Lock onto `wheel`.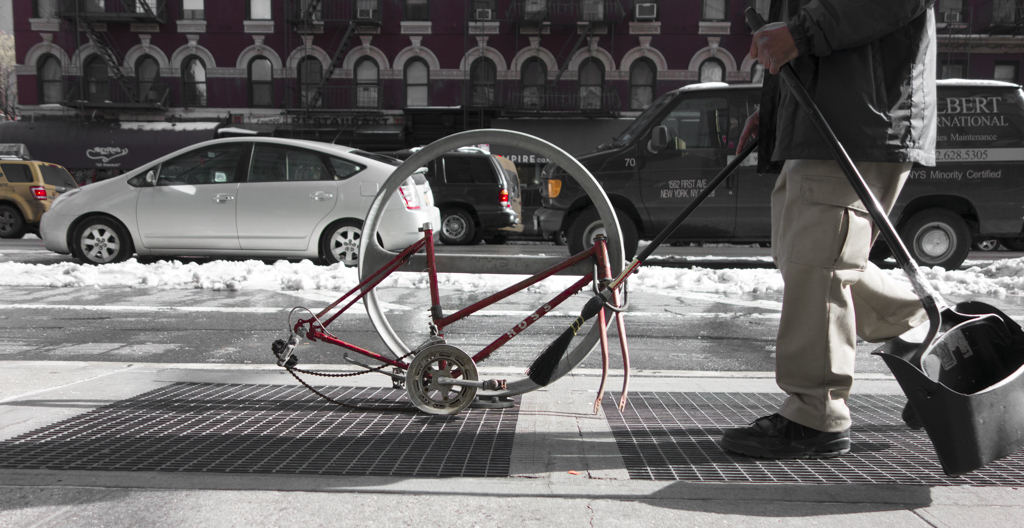
Locked: Rect(567, 206, 640, 261).
